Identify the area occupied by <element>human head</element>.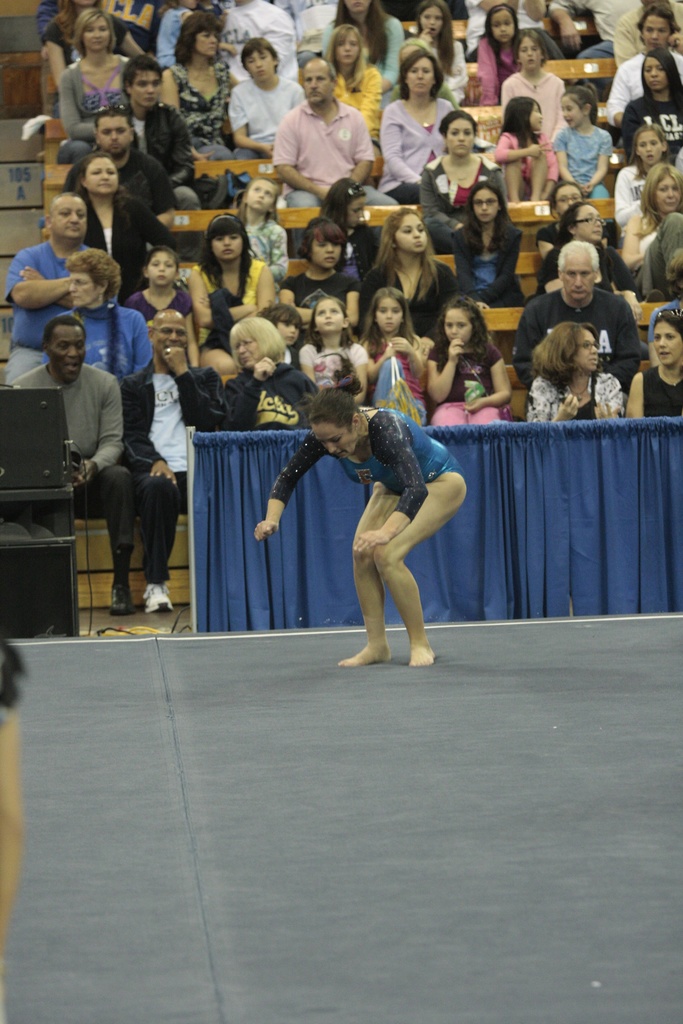
Area: BBox(420, 3, 456, 37).
